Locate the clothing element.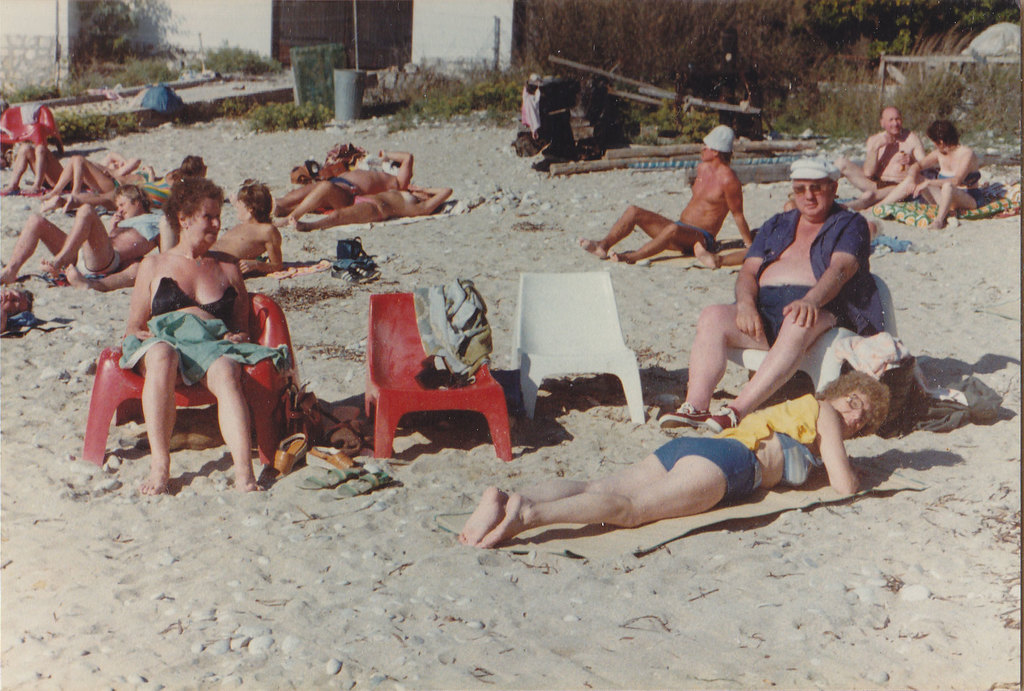
Element bbox: [675,219,715,251].
